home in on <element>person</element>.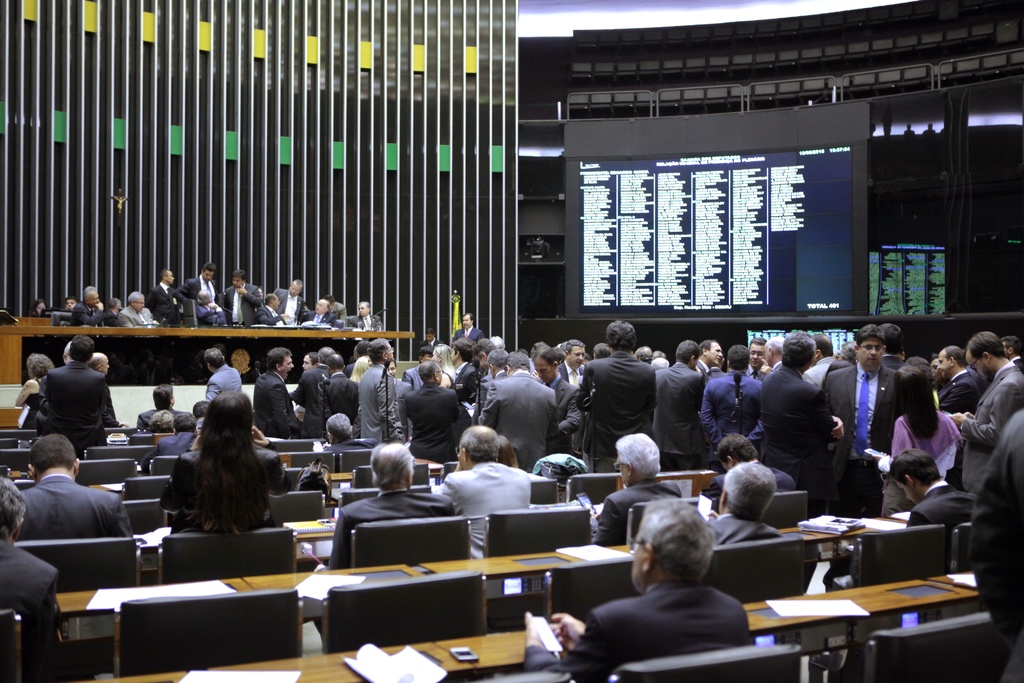
Homed in at [517,493,756,679].
